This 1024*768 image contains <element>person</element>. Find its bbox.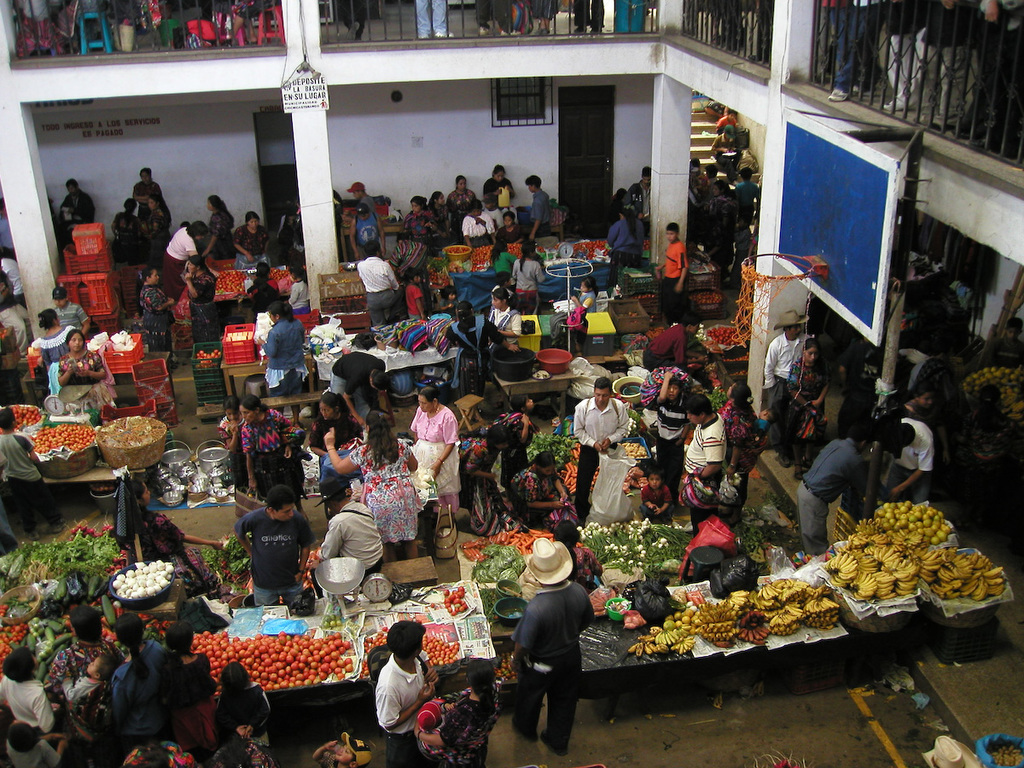
0, 194, 17, 258.
